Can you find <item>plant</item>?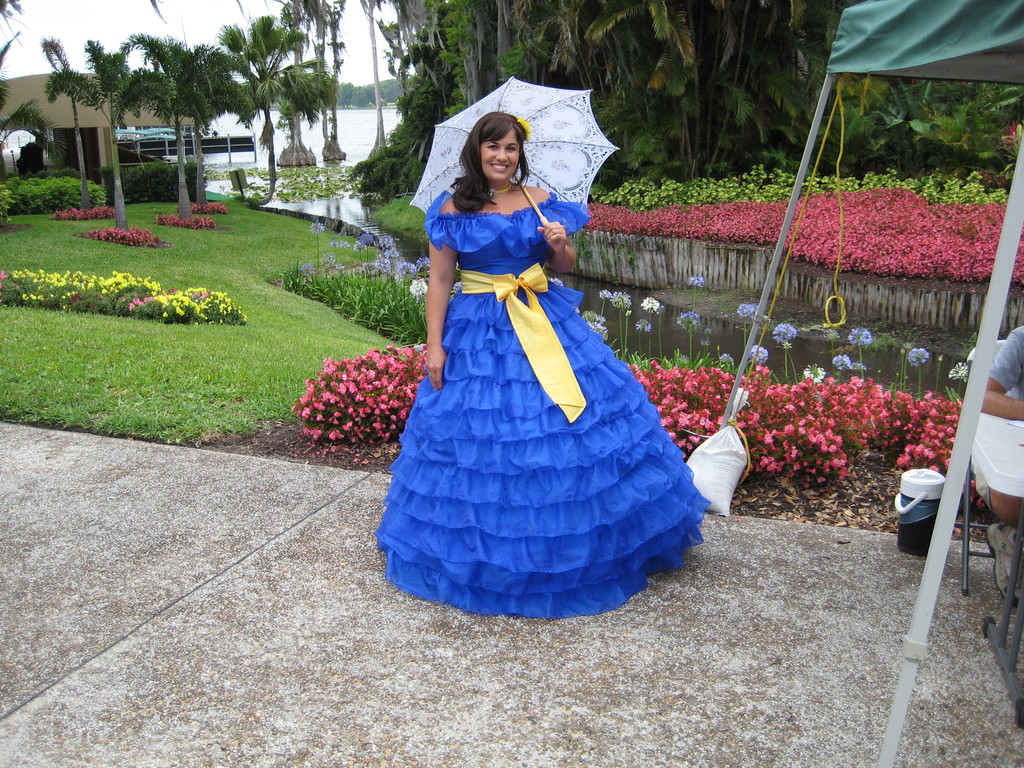
Yes, bounding box: bbox=[0, 157, 115, 225].
